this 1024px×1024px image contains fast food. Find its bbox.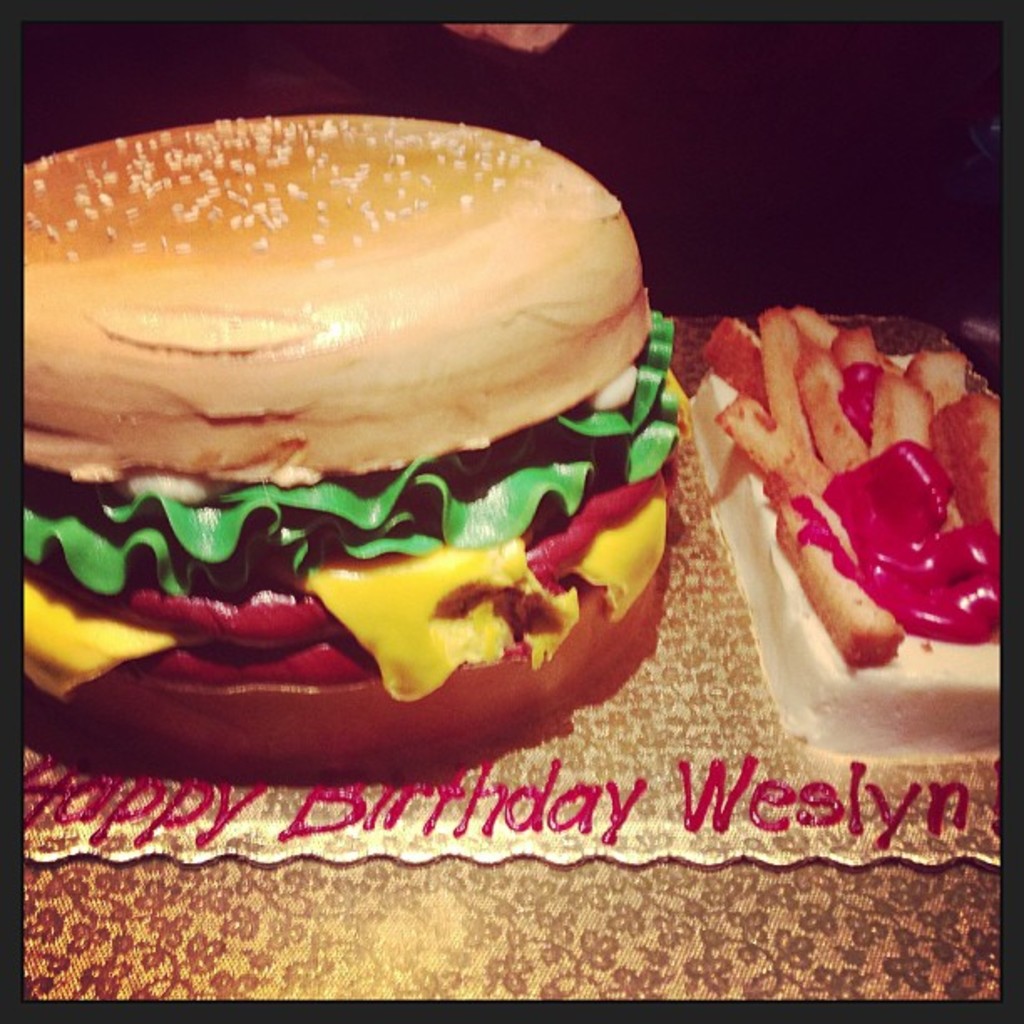
[x1=704, y1=305, x2=1002, y2=666].
